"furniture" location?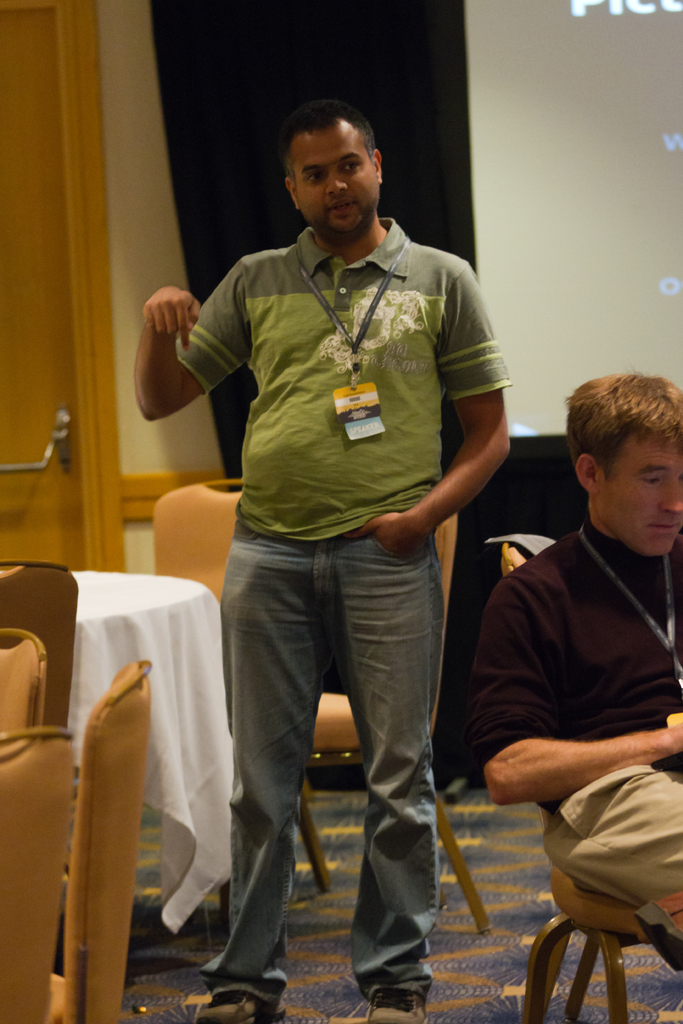
[218,515,491,927]
